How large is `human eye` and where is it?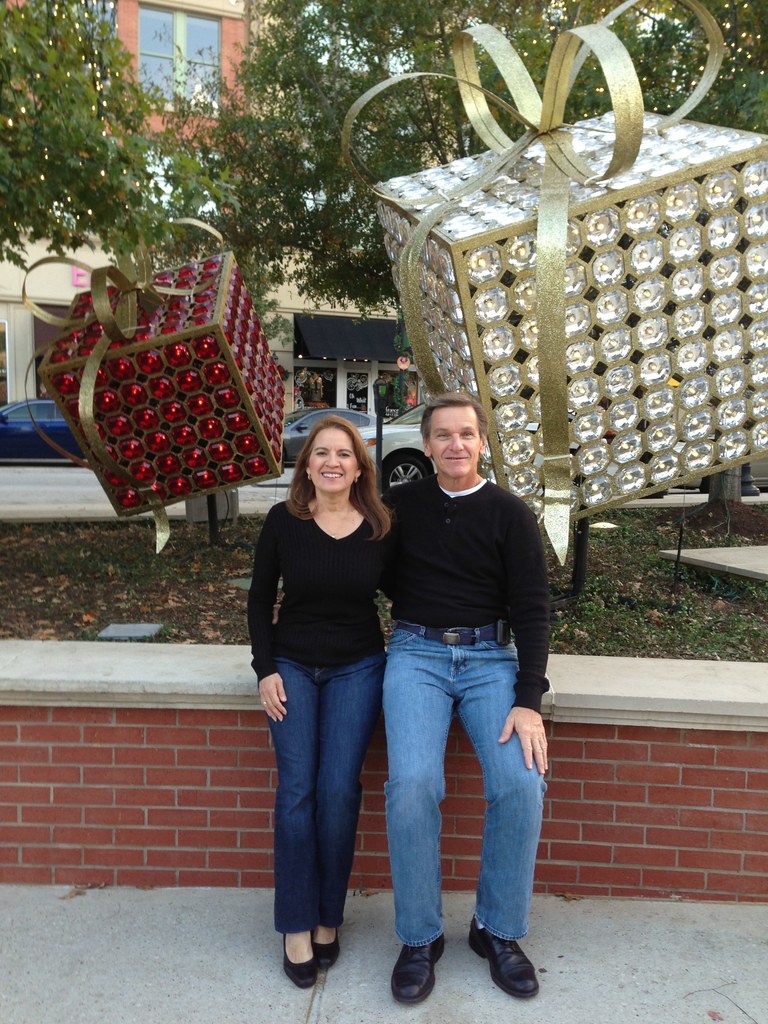
Bounding box: (x1=316, y1=449, x2=330, y2=458).
